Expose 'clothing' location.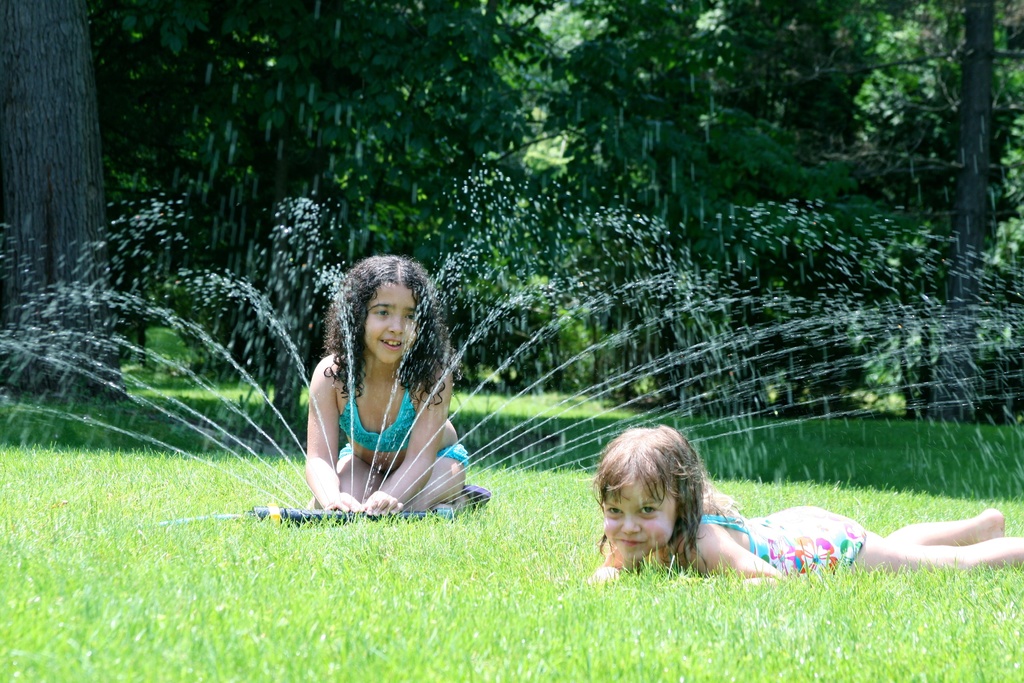
Exposed at {"left": 697, "top": 505, "right": 868, "bottom": 572}.
